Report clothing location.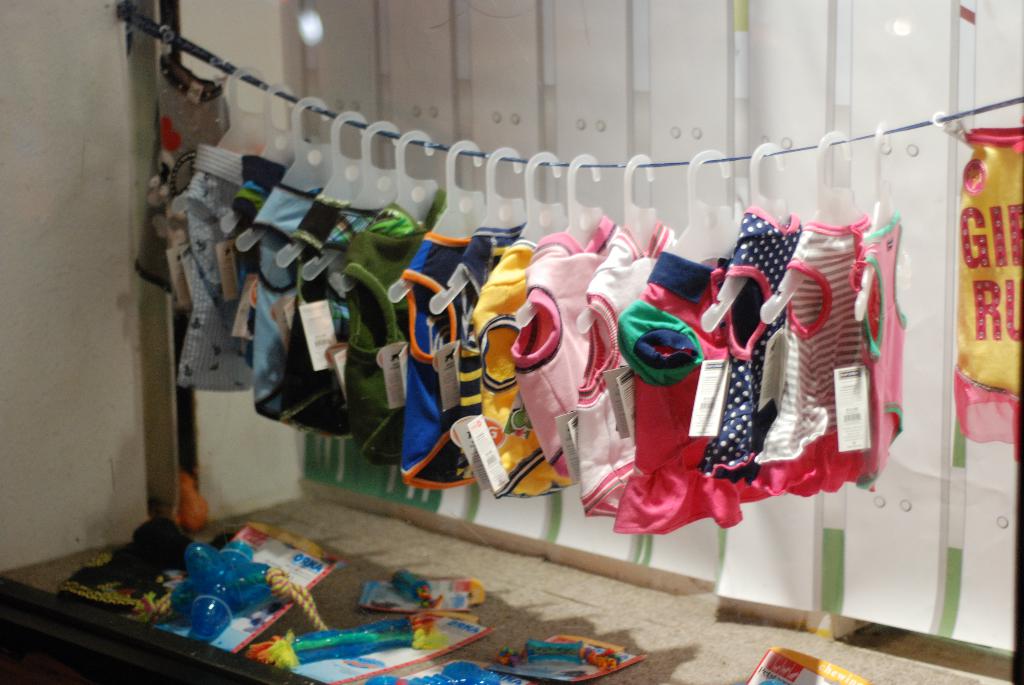
Report: crop(324, 207, 378, 349).
